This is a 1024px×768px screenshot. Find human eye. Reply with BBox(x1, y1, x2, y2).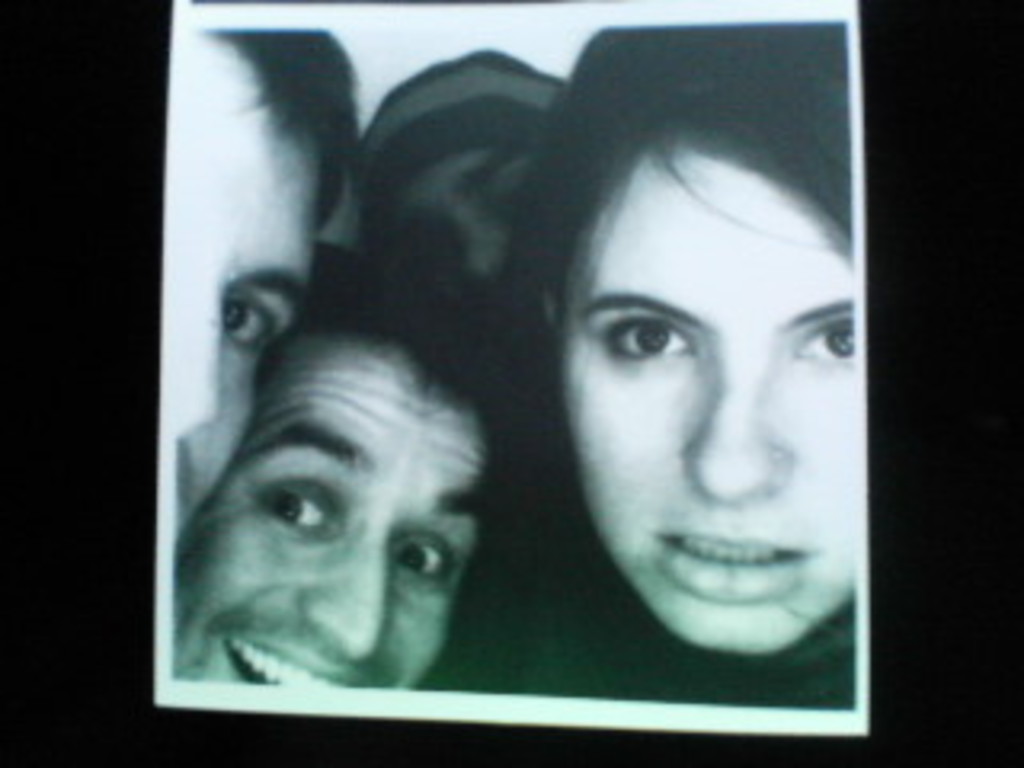
BBox(787, 317, 861, 365).
